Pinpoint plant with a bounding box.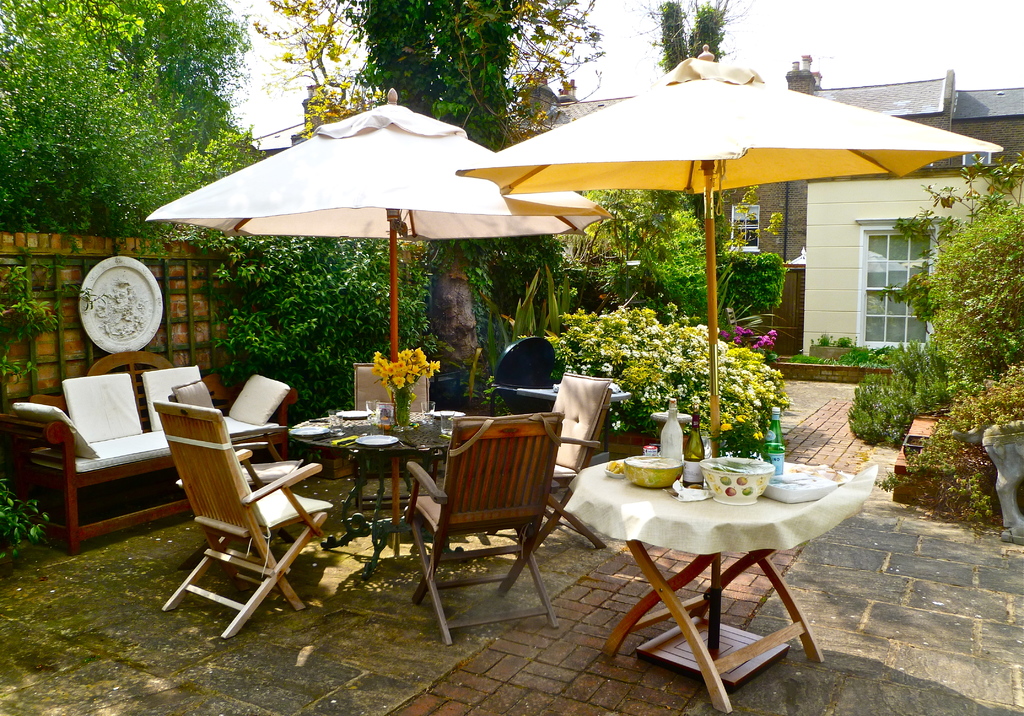
<bbox>881, 147, 1023, 327</bbox>.
